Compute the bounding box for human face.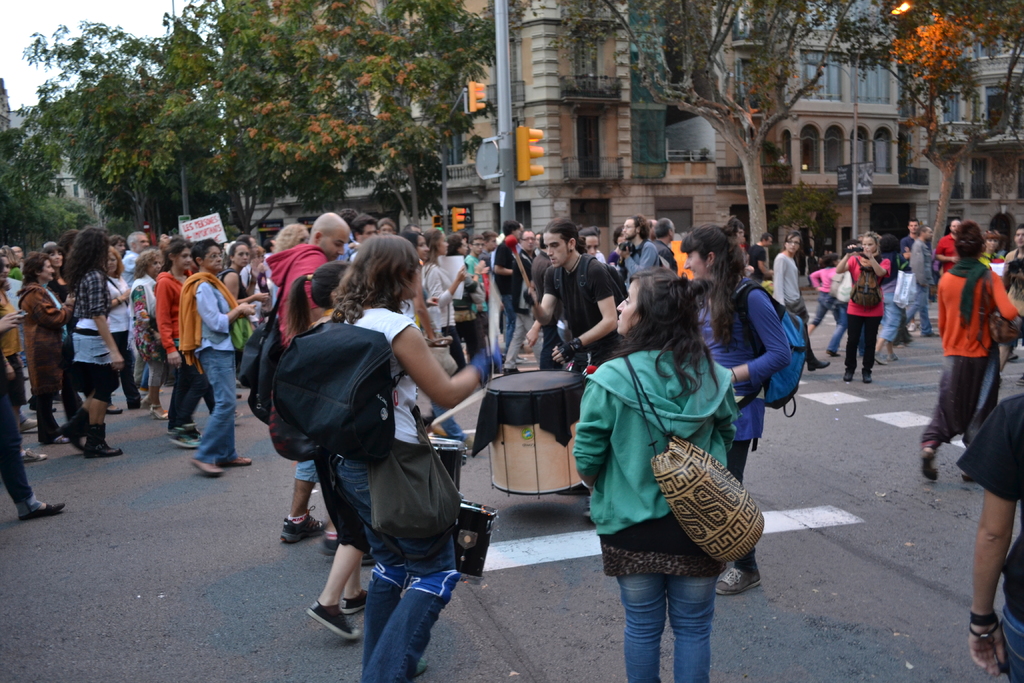
bbox=(615, 276, 641, 333).
